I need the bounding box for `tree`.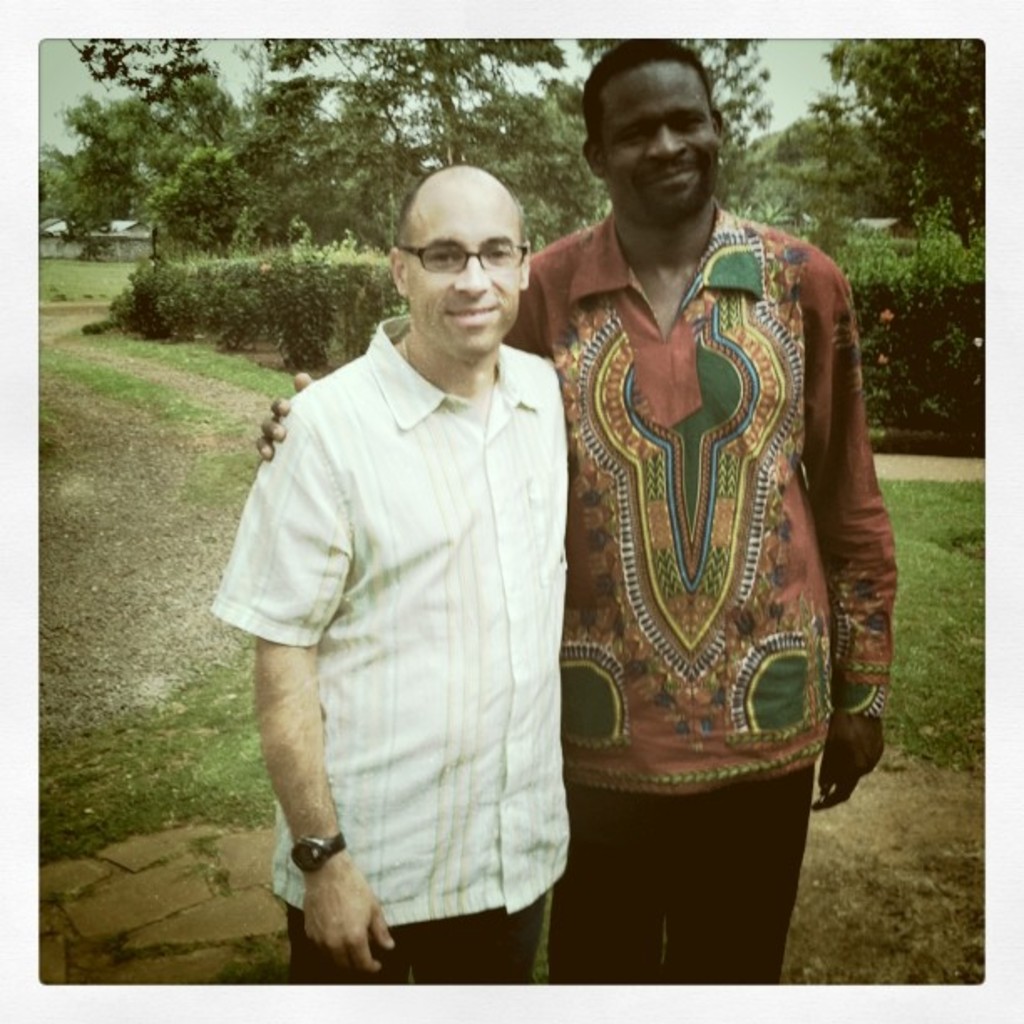
Here it is: [822,13,987,253].
